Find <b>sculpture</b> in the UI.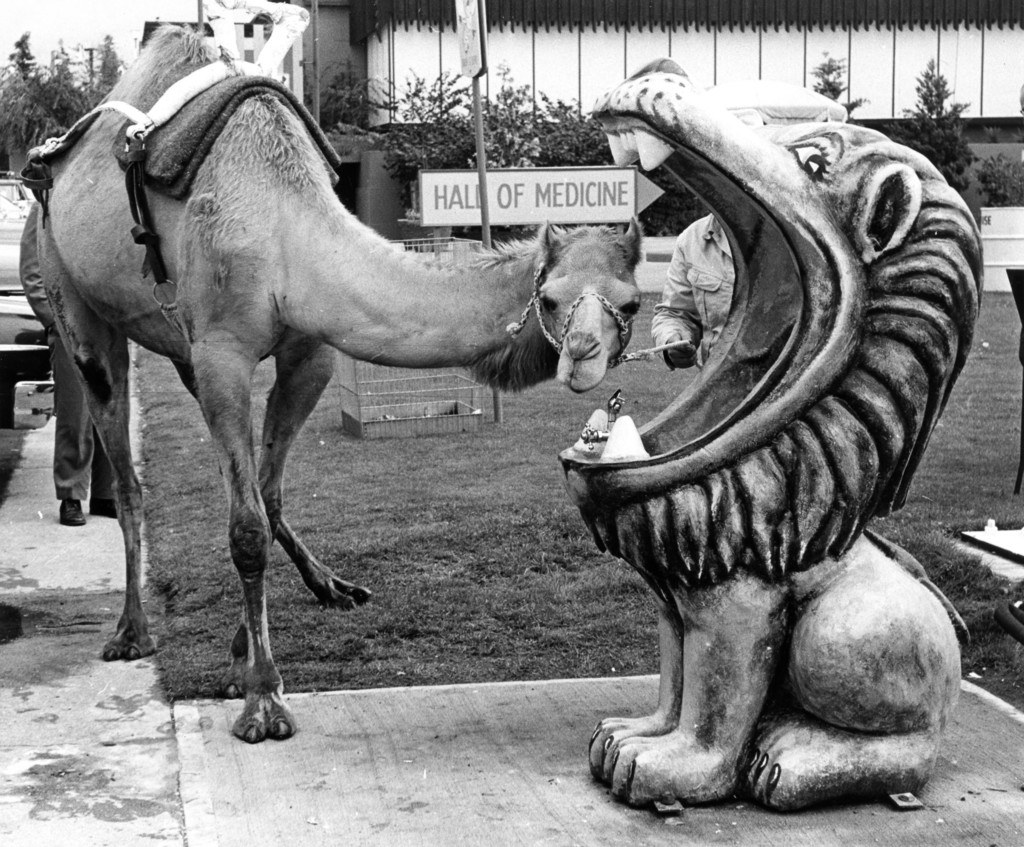
UI element at l=550, t=81, r=1003, b=846.
